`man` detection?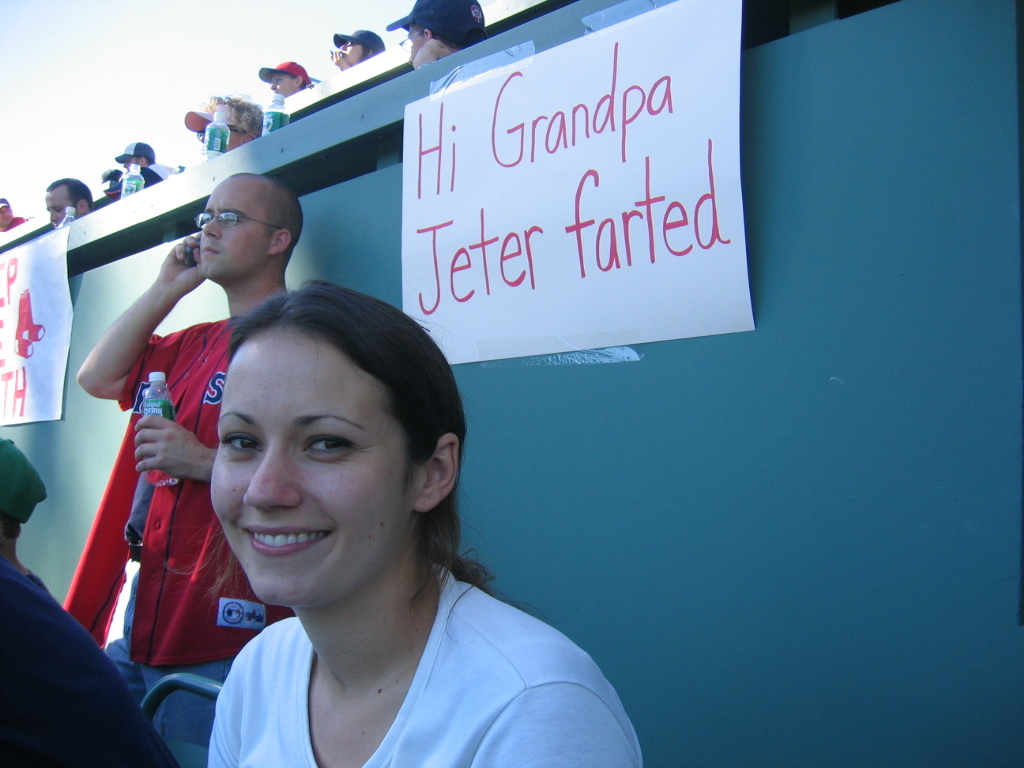
{"x1": 400, "y1": 0, "x2": 483, "y2": 67}
